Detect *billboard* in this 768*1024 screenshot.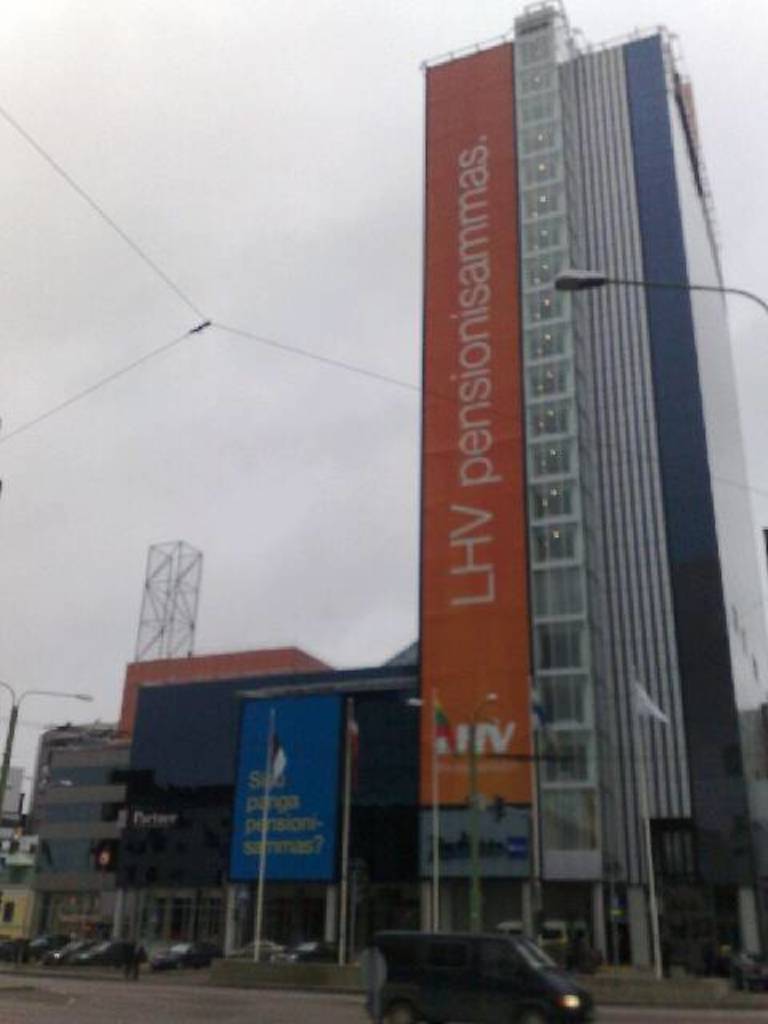
Detection: (x1=232, y1=694, x2=344, y2=888).
